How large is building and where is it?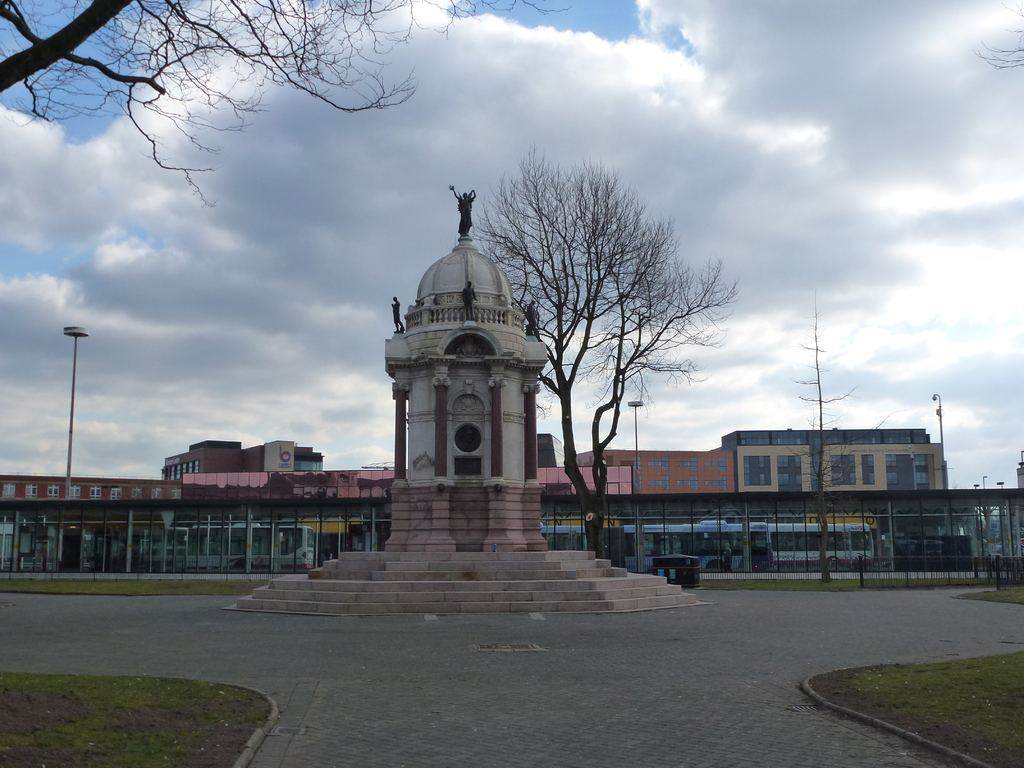
Bounding box: x1=162, y1=435, x2=328, y2=487.
